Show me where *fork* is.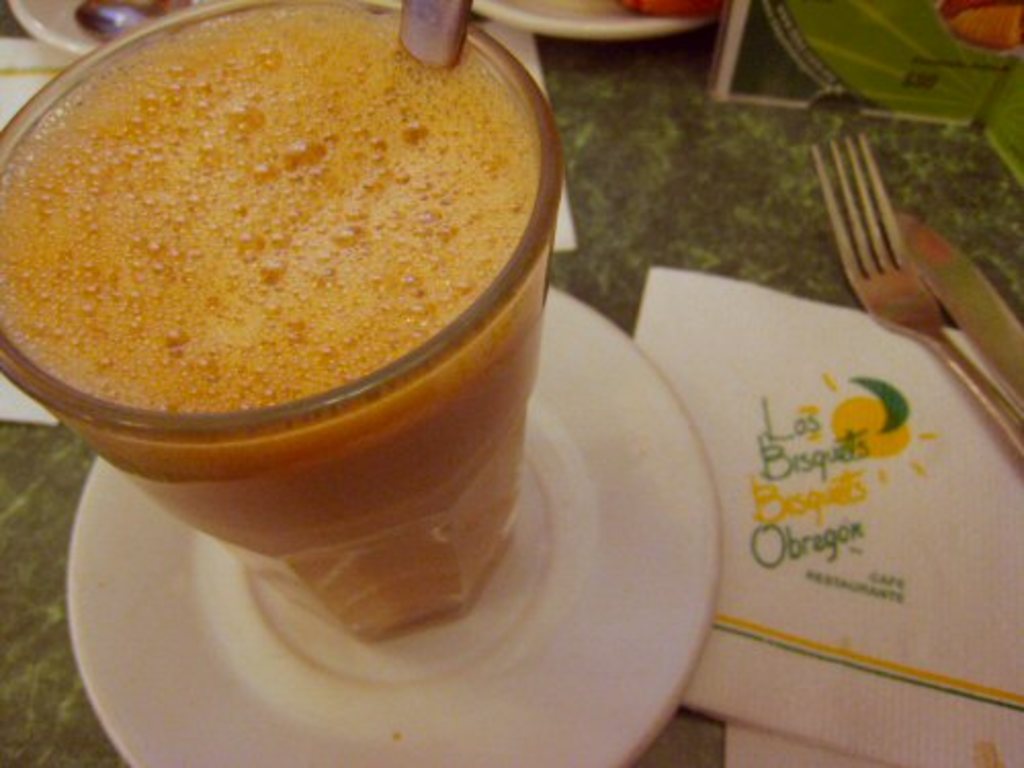
*fork* is at bbox=[815, 106, 1023, 475].
